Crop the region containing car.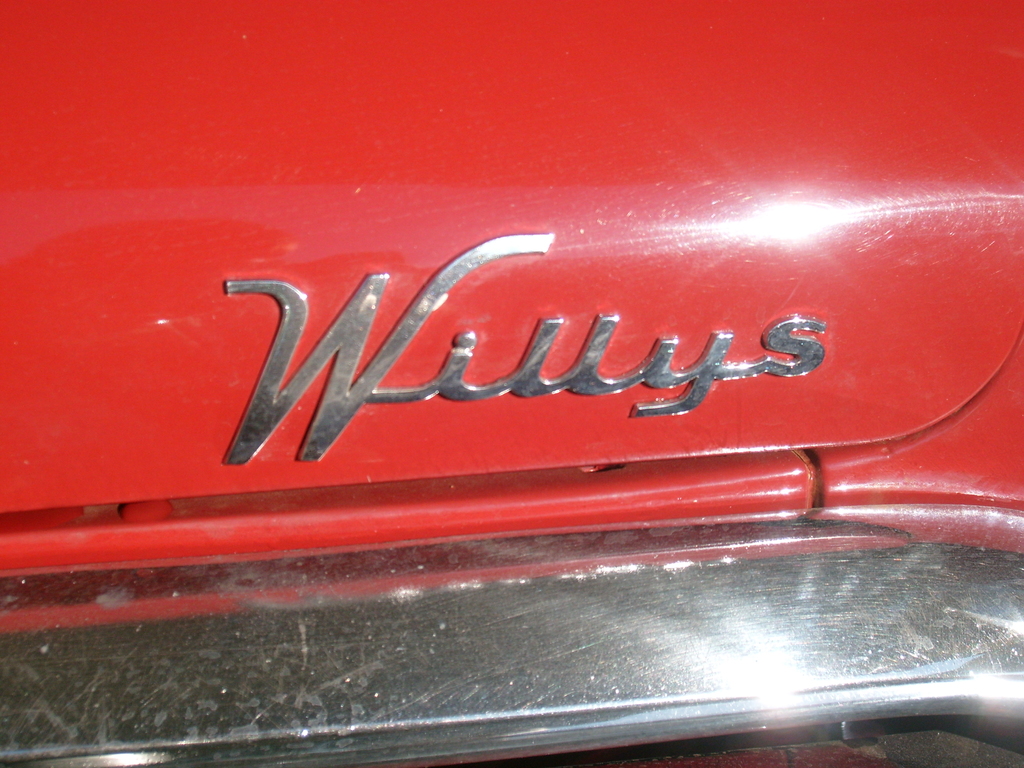
Crop region: left=0, top=0, right=1023, bottom=767.
